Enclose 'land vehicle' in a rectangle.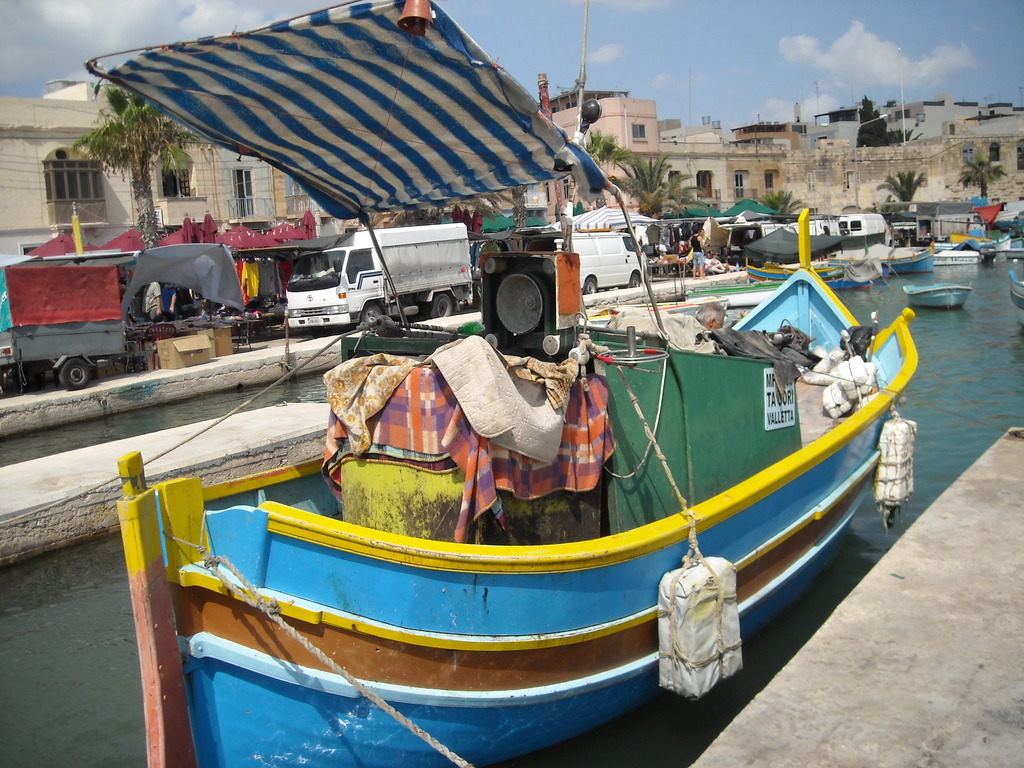
{"left": 728, "top": 220, "right": 791, "bottom": 260}.
